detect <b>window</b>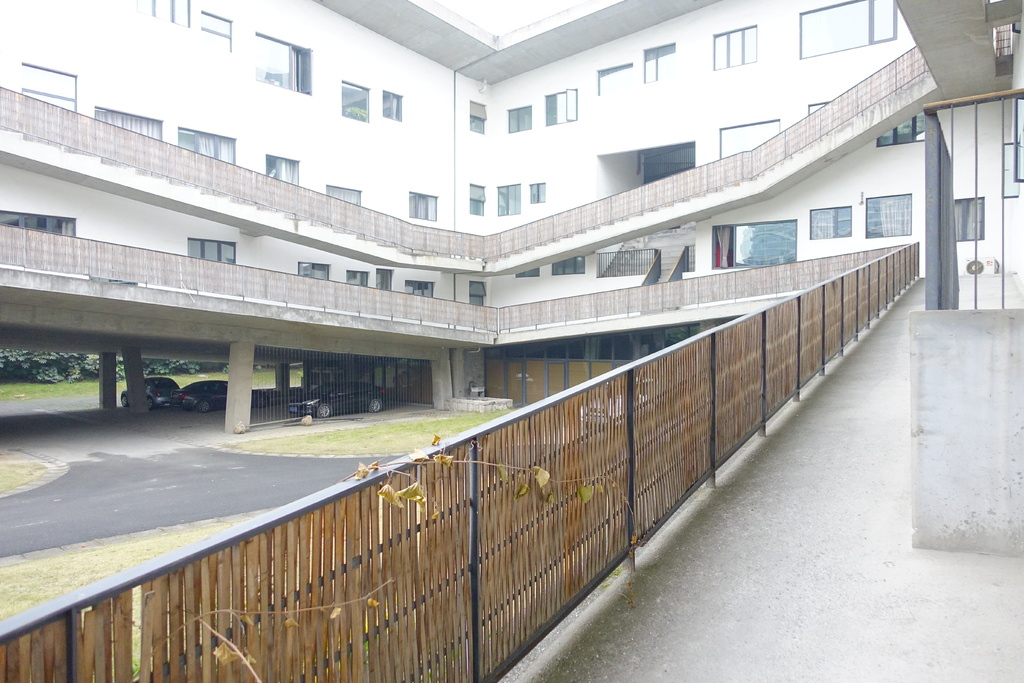
box=[595, 64, 635, 95]
